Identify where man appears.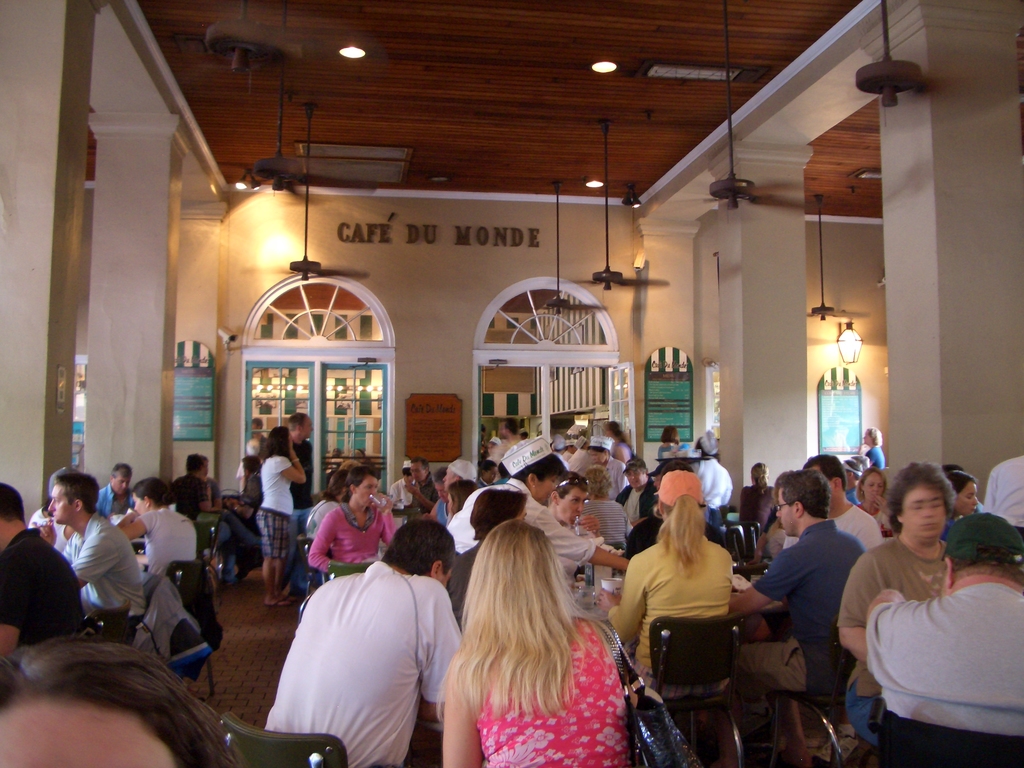
Appears at 500/419/520/453.
